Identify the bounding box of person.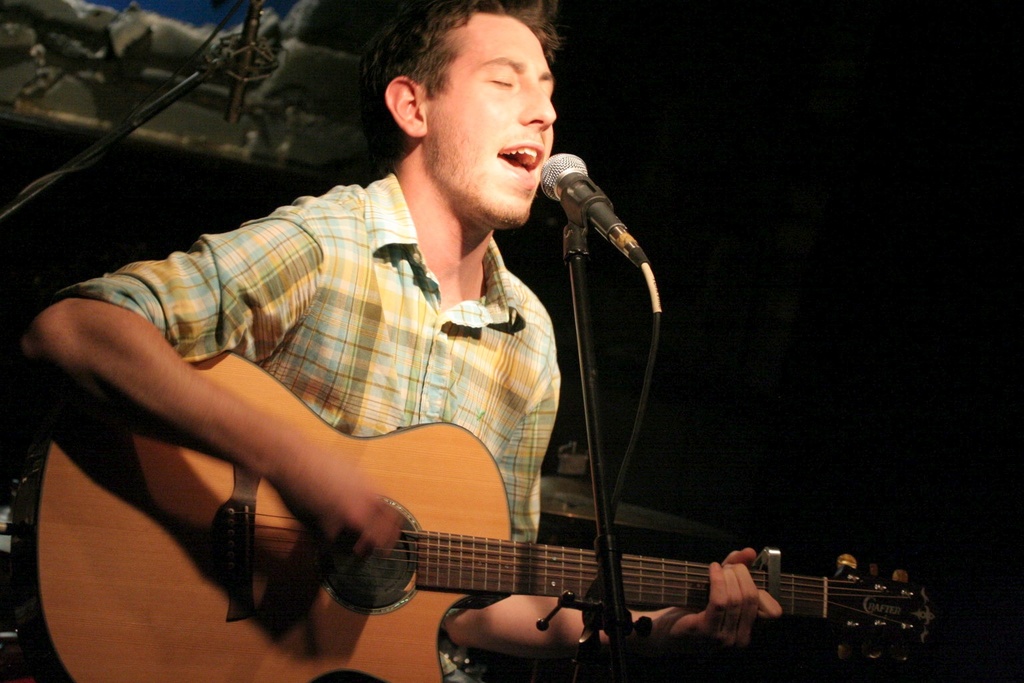
box=[80, 17, 723, 675].
